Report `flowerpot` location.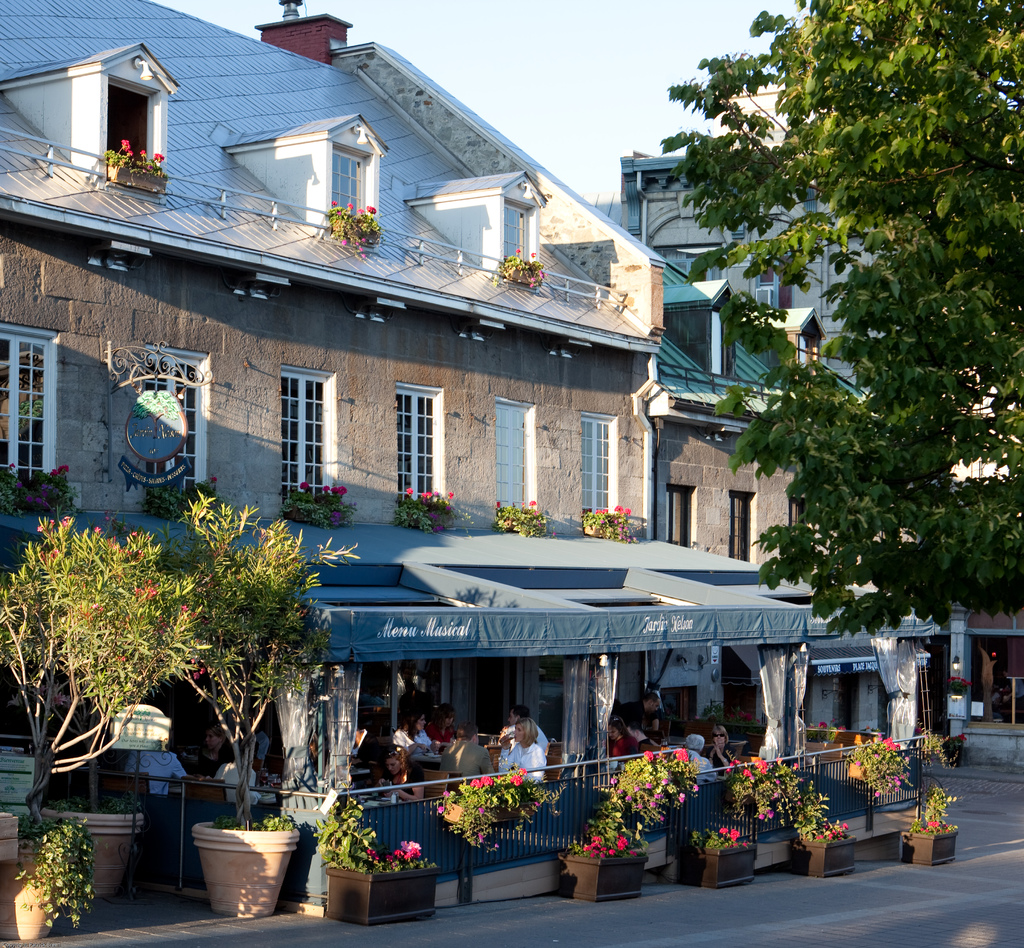
Report: 554:850:654:899.
